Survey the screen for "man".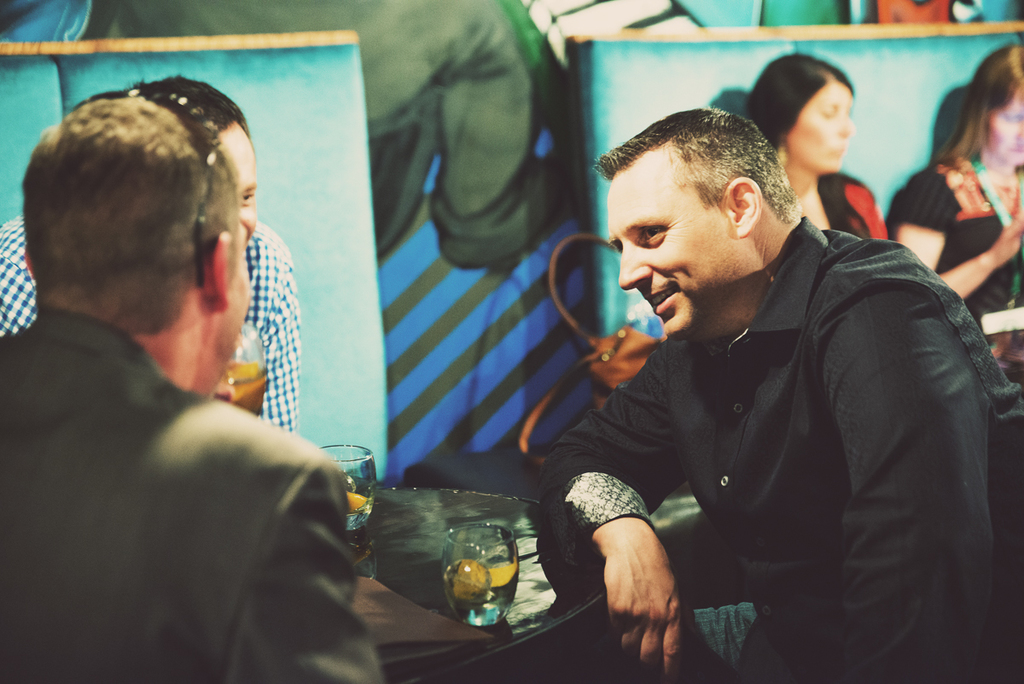
Survey found: [541, 108, 1023, 683].
